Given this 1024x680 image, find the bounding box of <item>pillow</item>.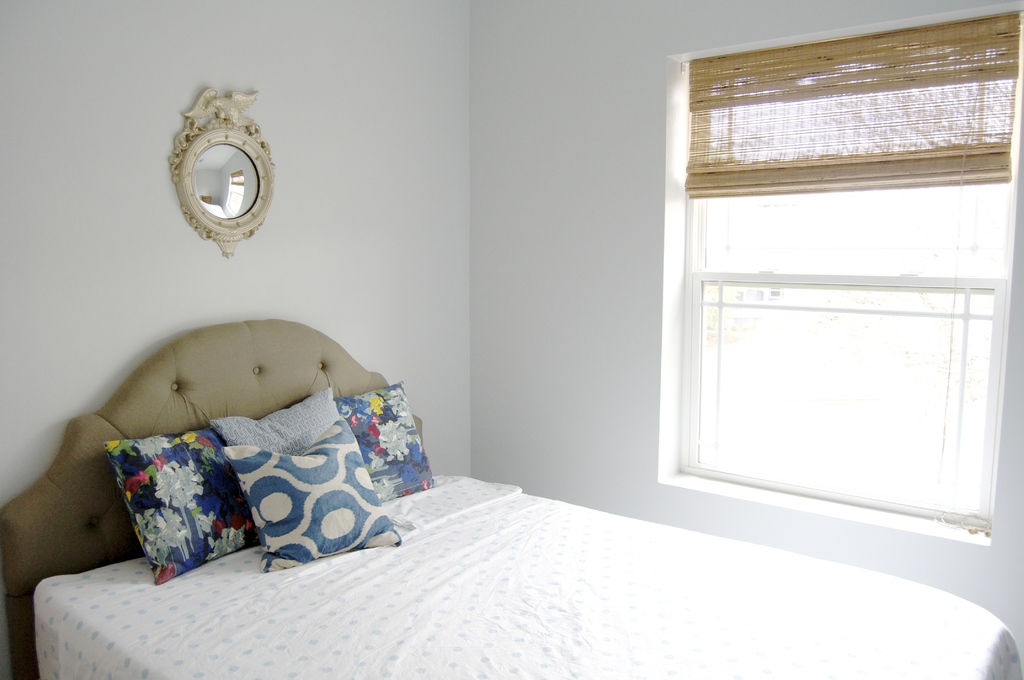
pyautogui.locateOnScreen(217, 415, 410, 566).
